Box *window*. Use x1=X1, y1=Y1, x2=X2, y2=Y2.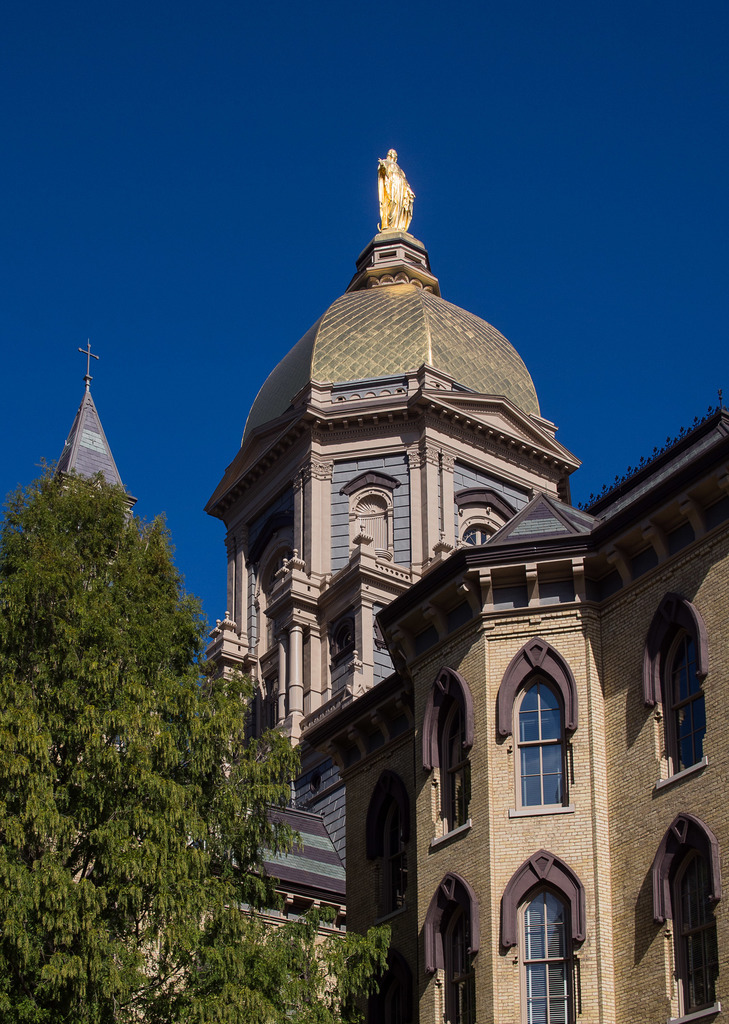
x1=649, y1=810, x2=719, y2=1023.
